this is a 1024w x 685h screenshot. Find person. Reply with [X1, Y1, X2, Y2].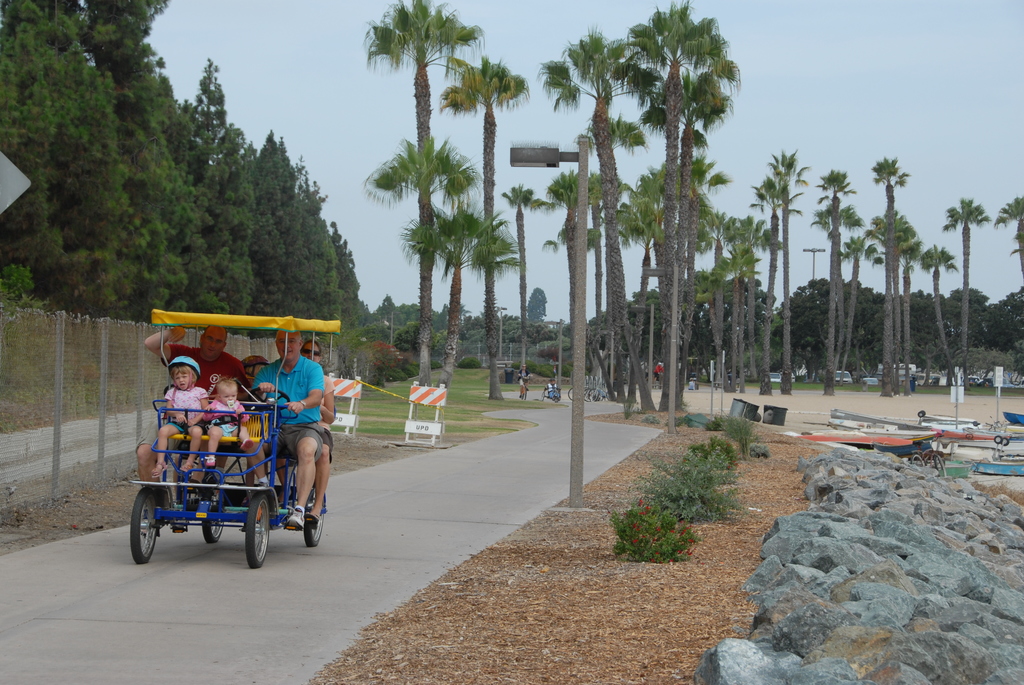
[272, 338, 336, 522].
